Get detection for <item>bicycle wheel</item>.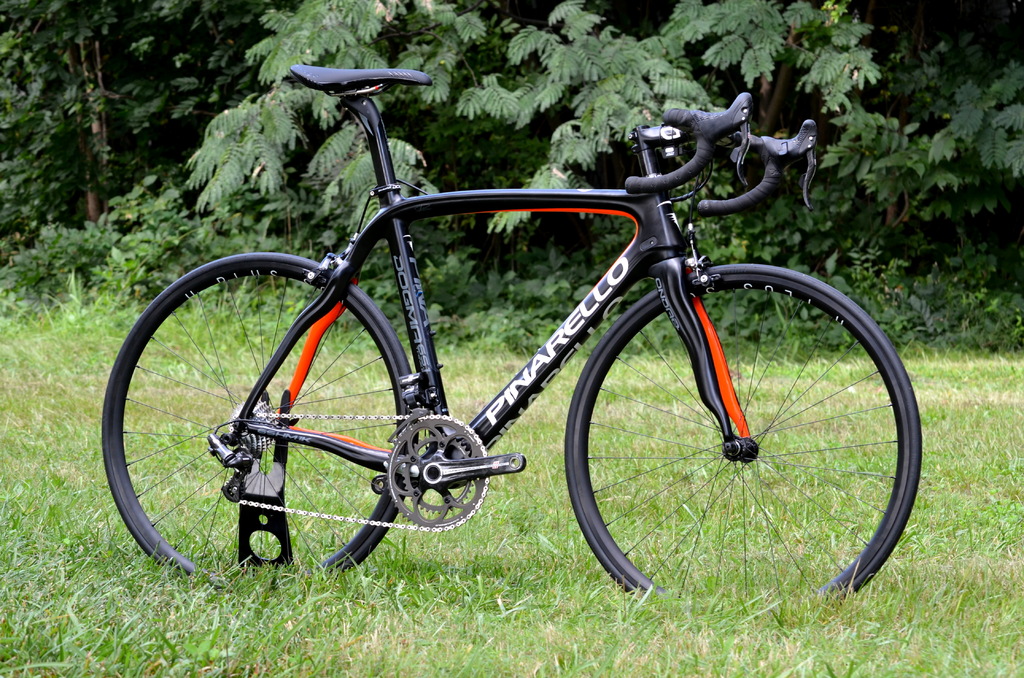
Detection: Rect(101, 250, 412, 594).
